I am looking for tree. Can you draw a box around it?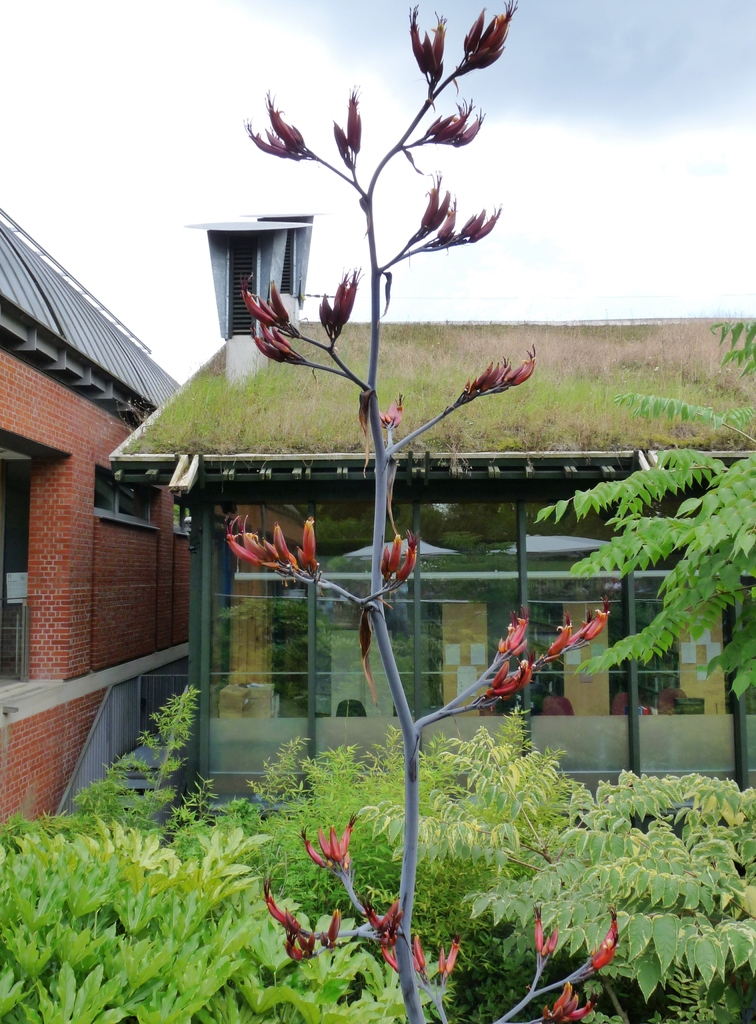
Sure, the bounding box is [533,310,755,704].
